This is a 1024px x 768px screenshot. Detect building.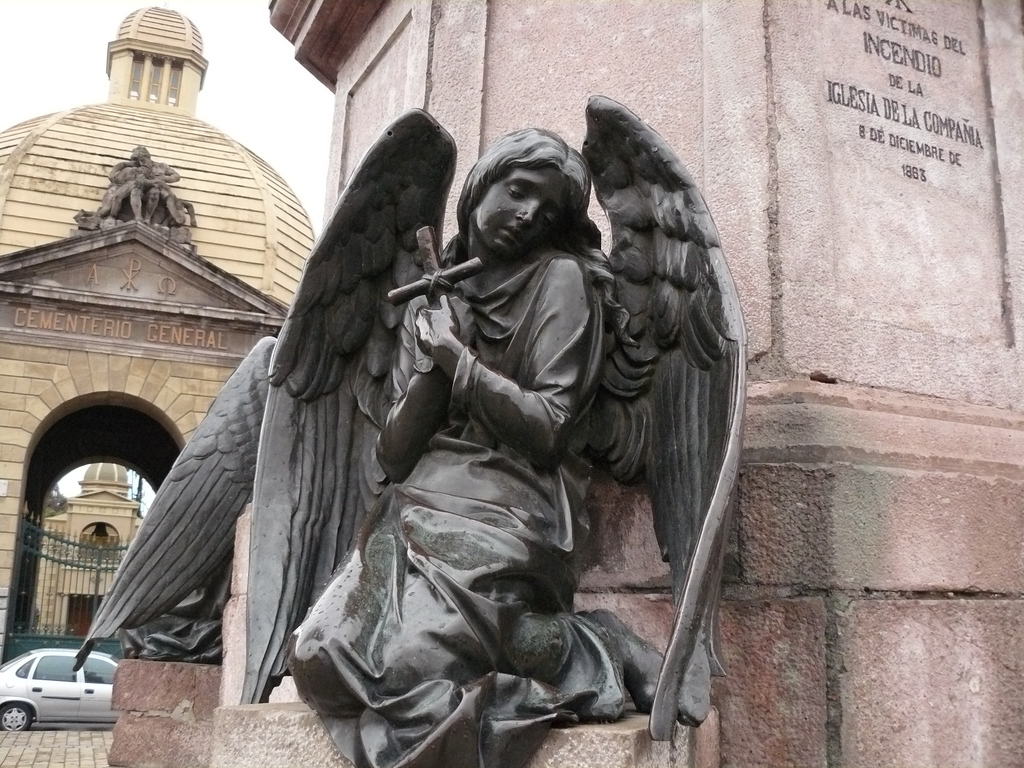
rect(77, 0, 1023, 767).
